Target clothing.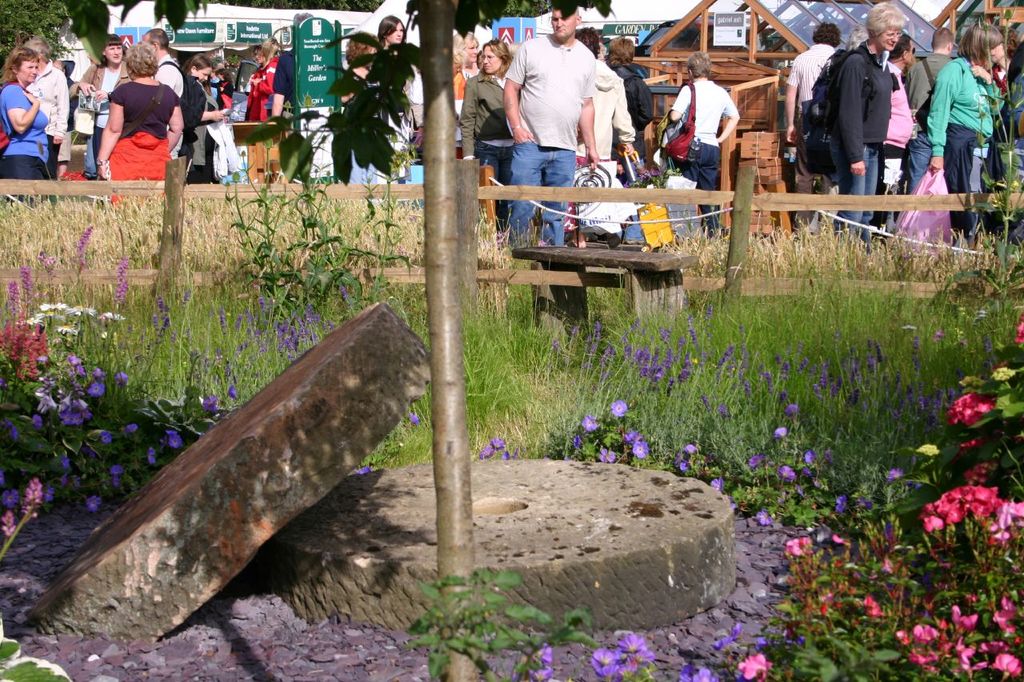
Target region: <region>834, 40, 886, 163</region>.
